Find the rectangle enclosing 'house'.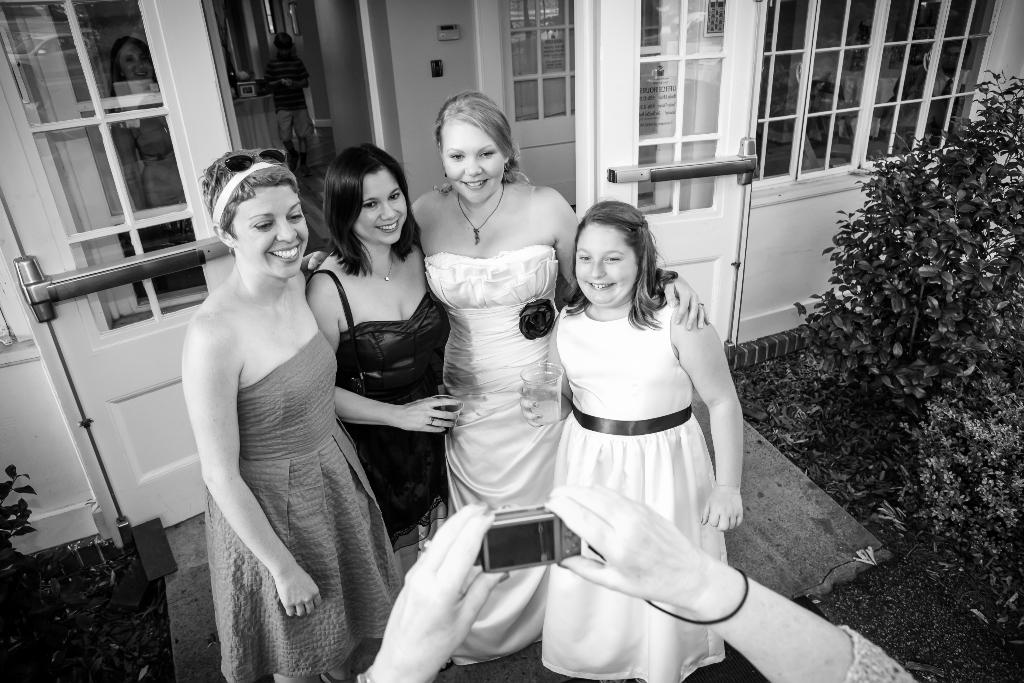
<bbox>28, 0, 1020, 654</bbox>.
